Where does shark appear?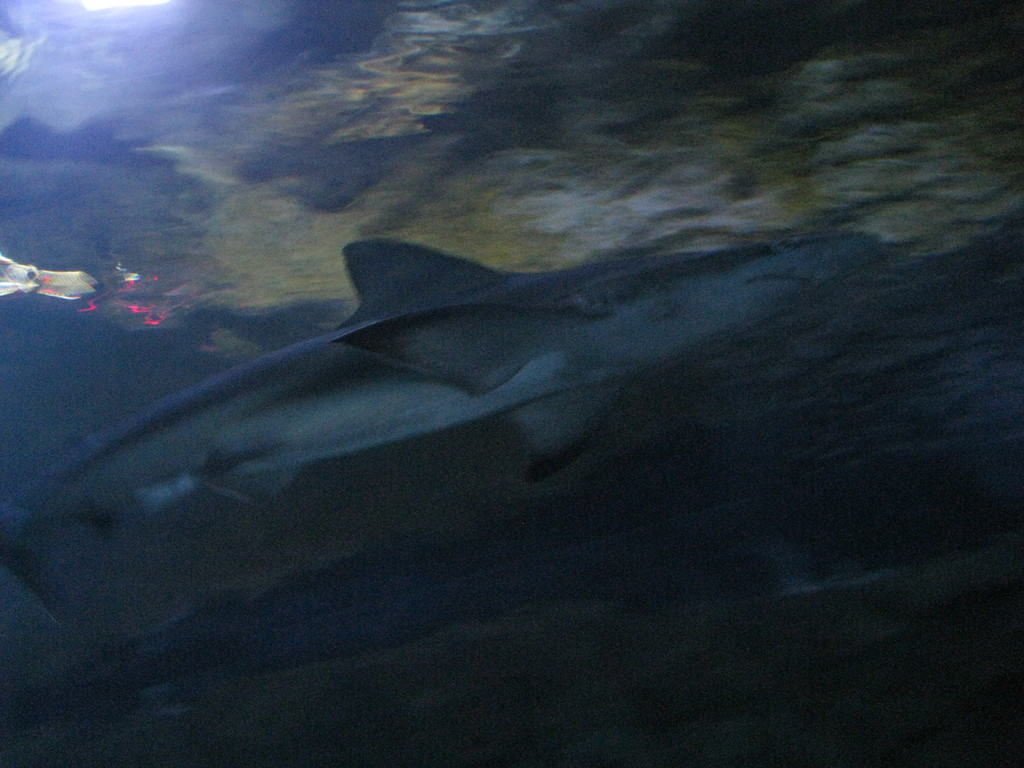
Appears at region(2, 241, 880, 636).
